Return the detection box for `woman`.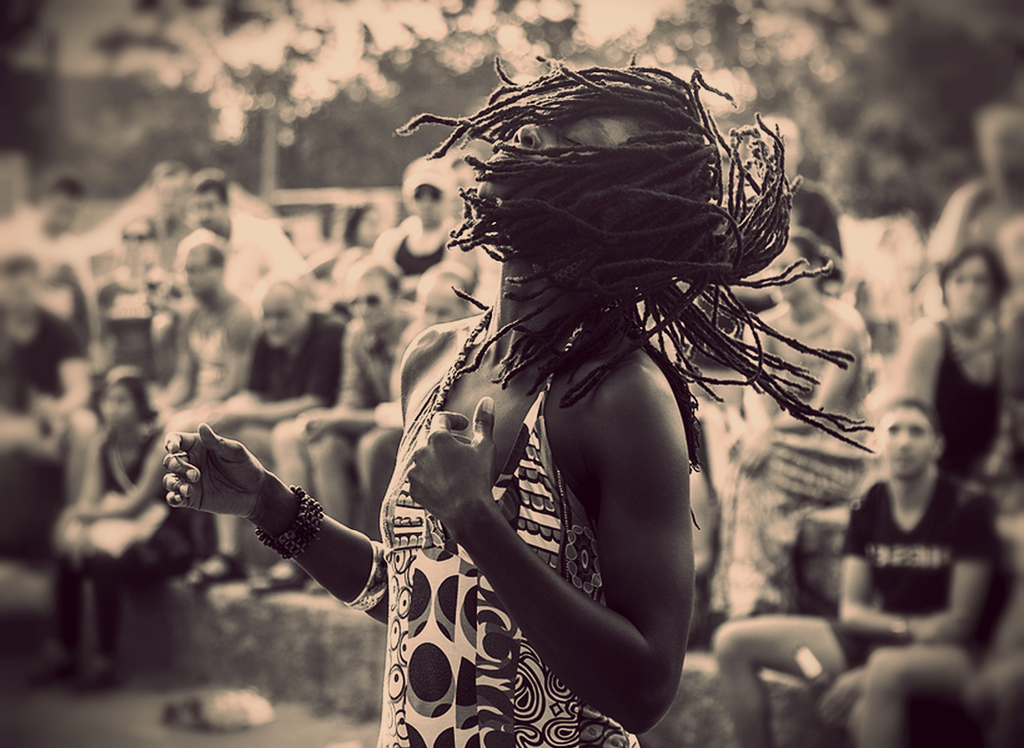
bbox=(709, 228, 873, 623).
